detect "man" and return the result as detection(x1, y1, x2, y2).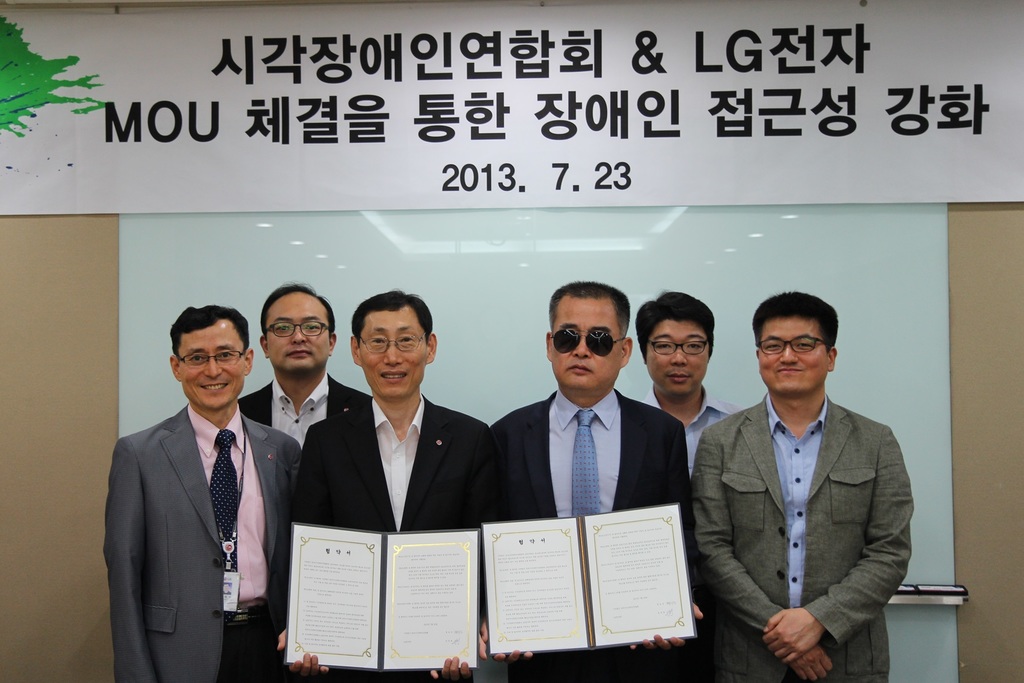
detection(480, 279, 705, 682).
